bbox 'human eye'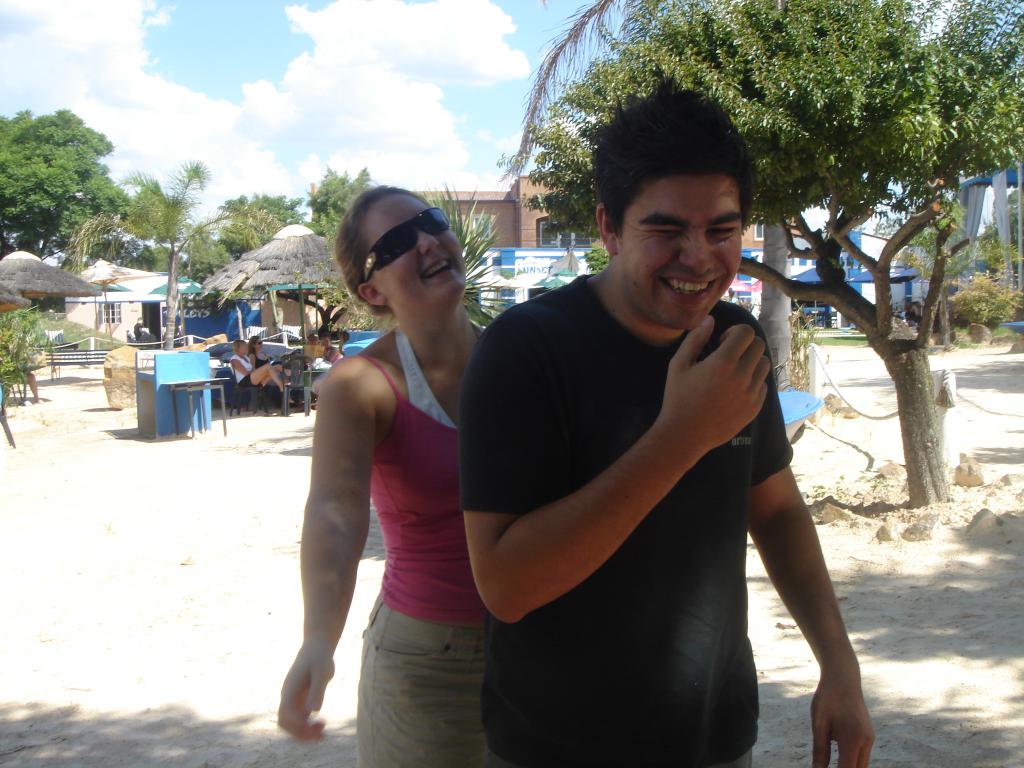
x1=643 y1=223 x2=679 y2=237
